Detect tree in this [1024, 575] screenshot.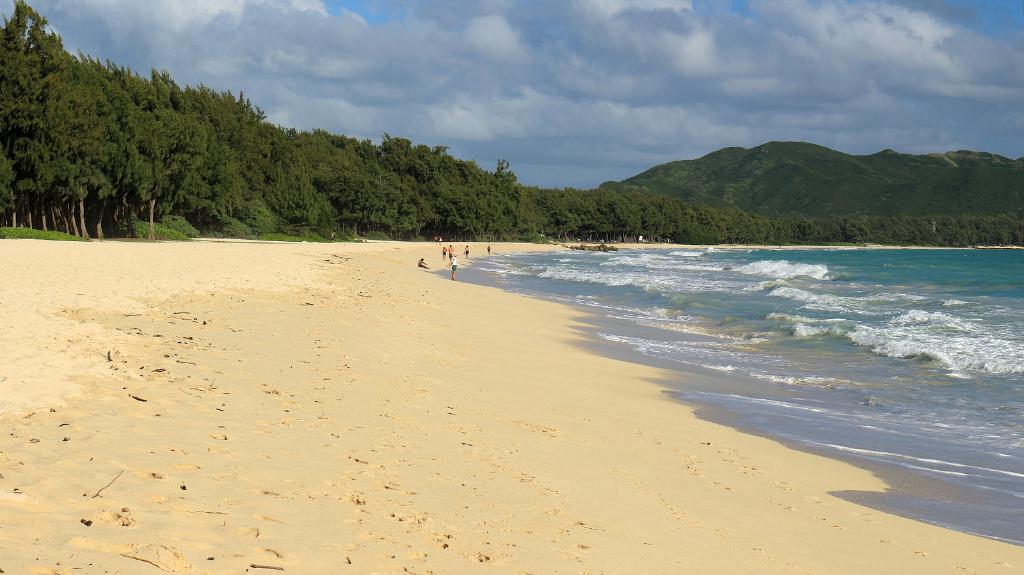
Detection: (x1=161, y1=81, x2=233, y2=224).
